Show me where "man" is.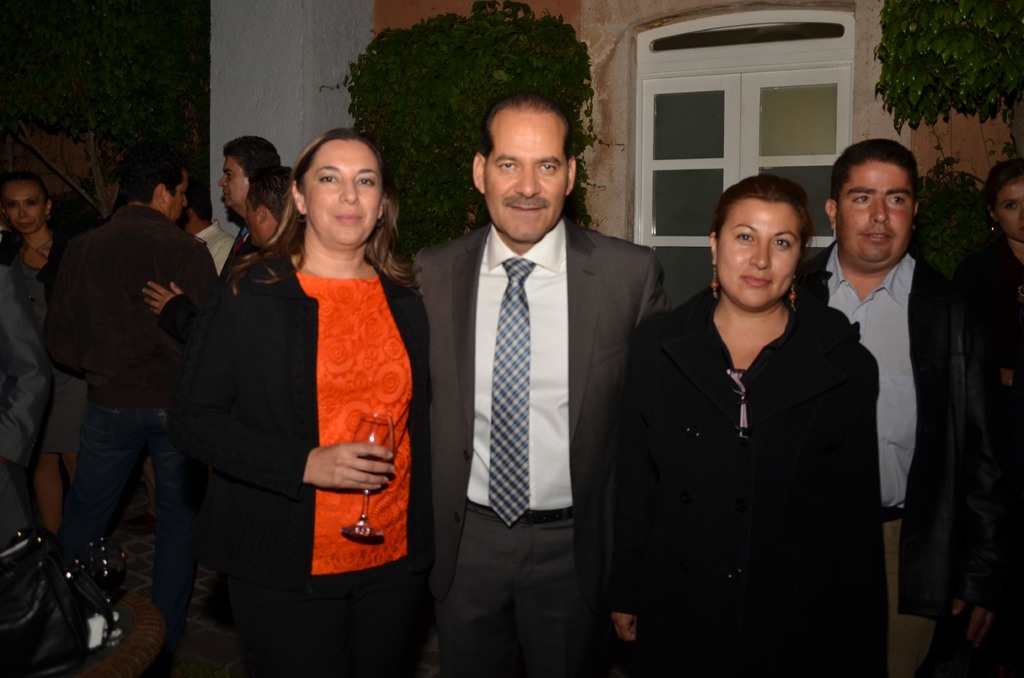
"man" is at [407,96,667,675].
